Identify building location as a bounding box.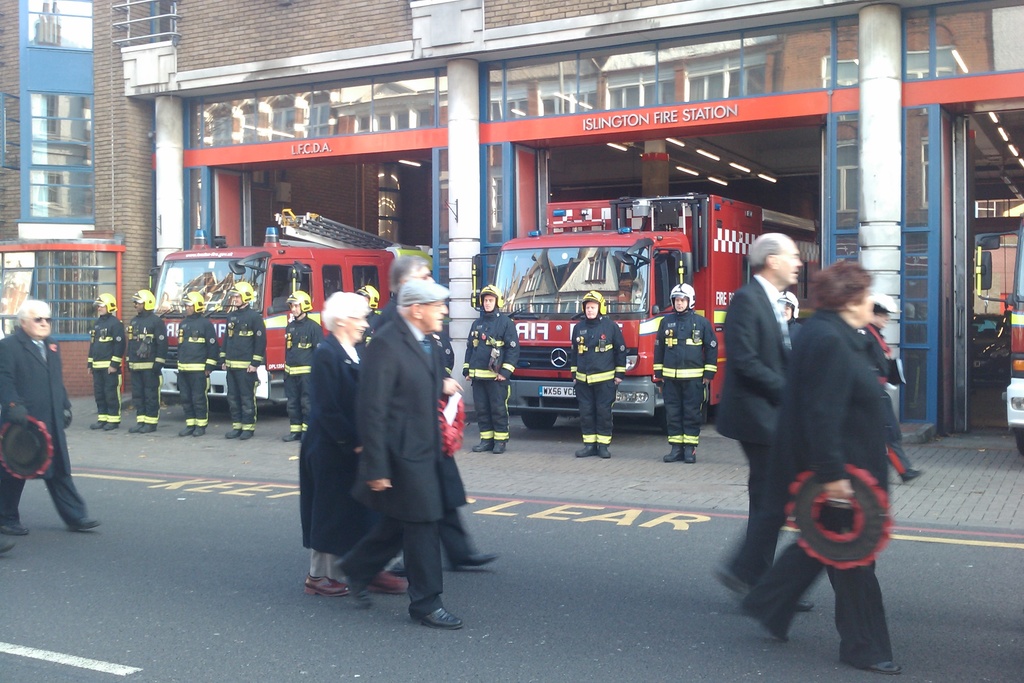
[left=82, top=0, right=1023, bottom=434].
